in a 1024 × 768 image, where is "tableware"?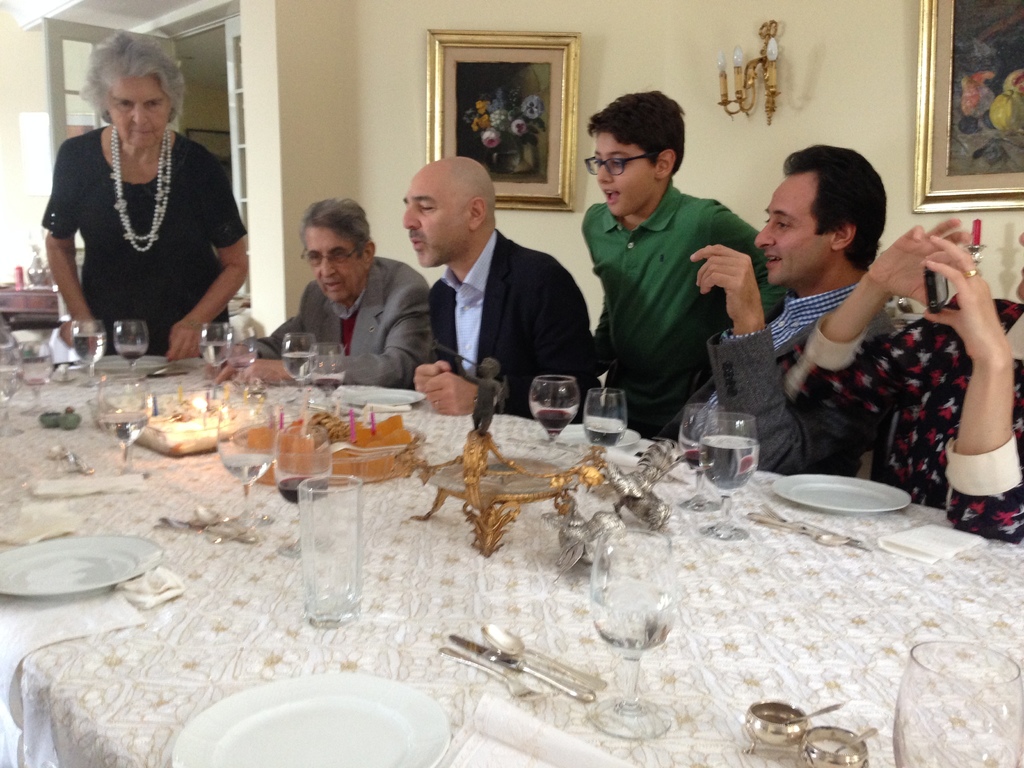
BBox(437, 641, 548, 705).
